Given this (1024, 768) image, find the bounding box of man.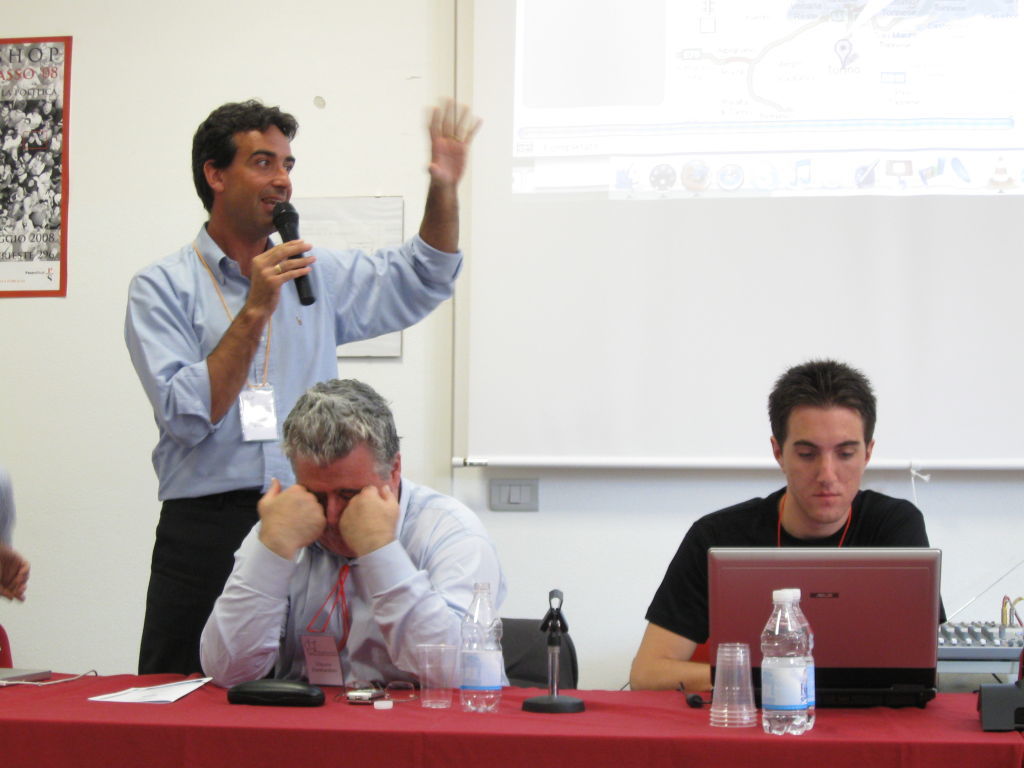
(195,378,513,688).
